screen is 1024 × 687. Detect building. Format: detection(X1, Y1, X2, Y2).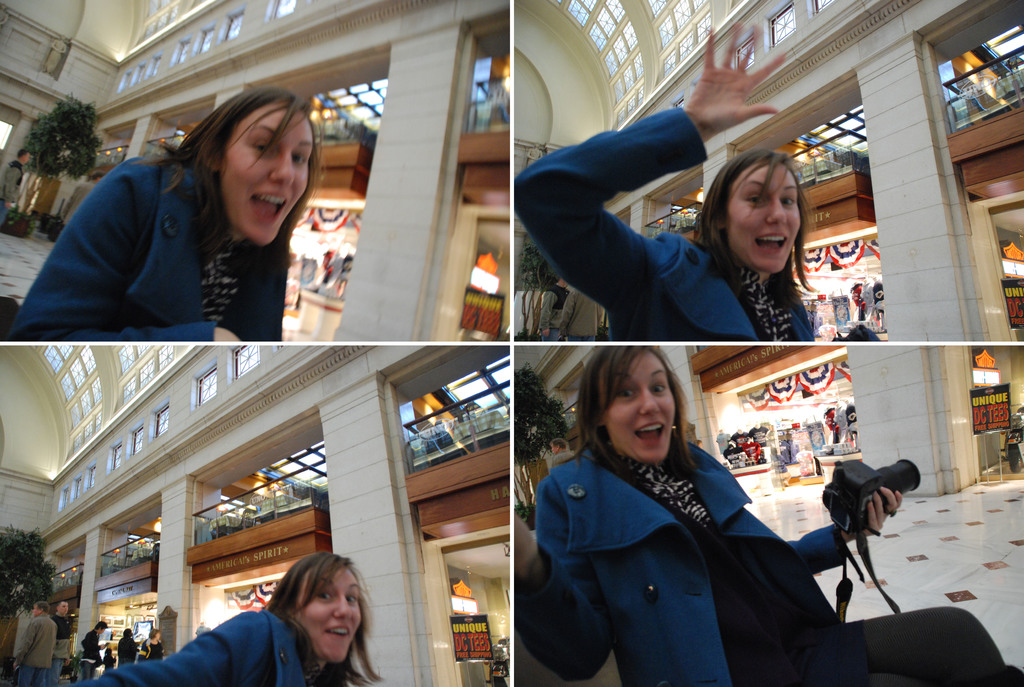
detection(0, 0, 512, 339).
